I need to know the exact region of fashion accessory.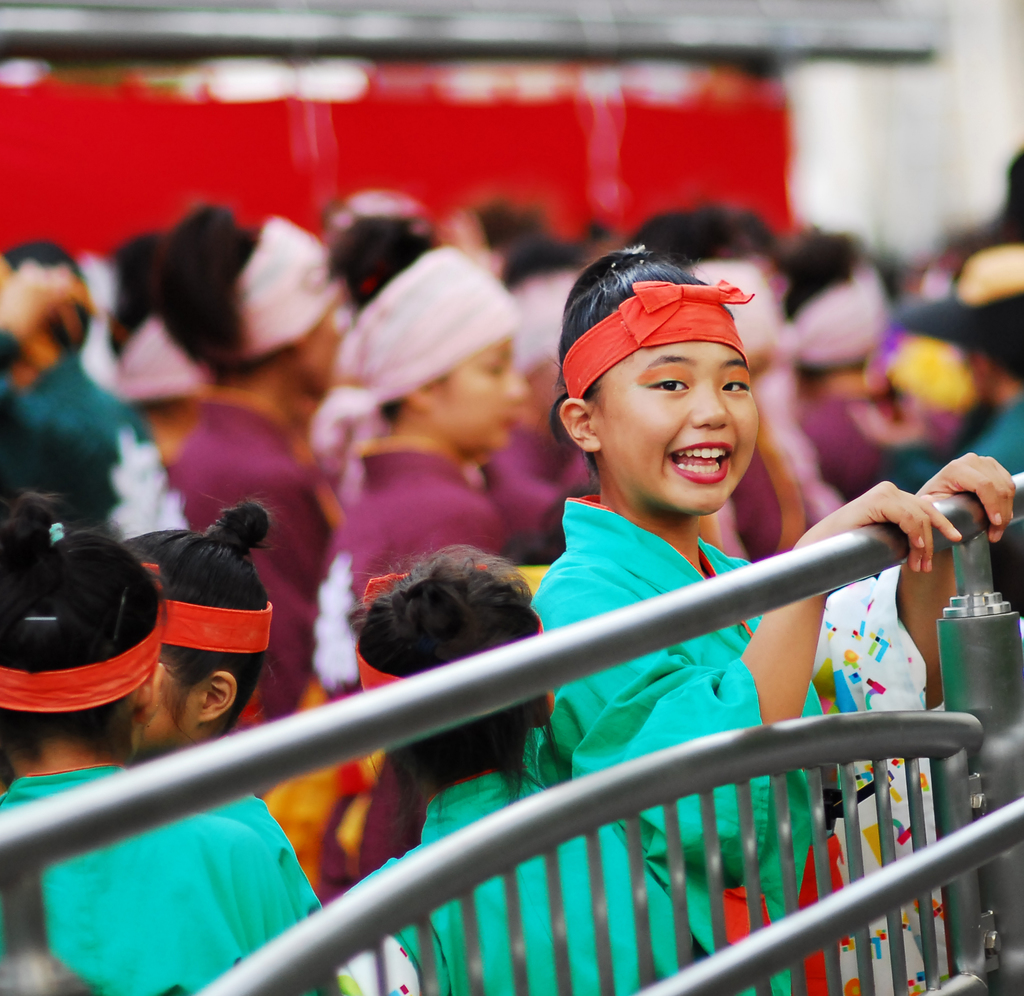
Region: 352 554 545 694.
